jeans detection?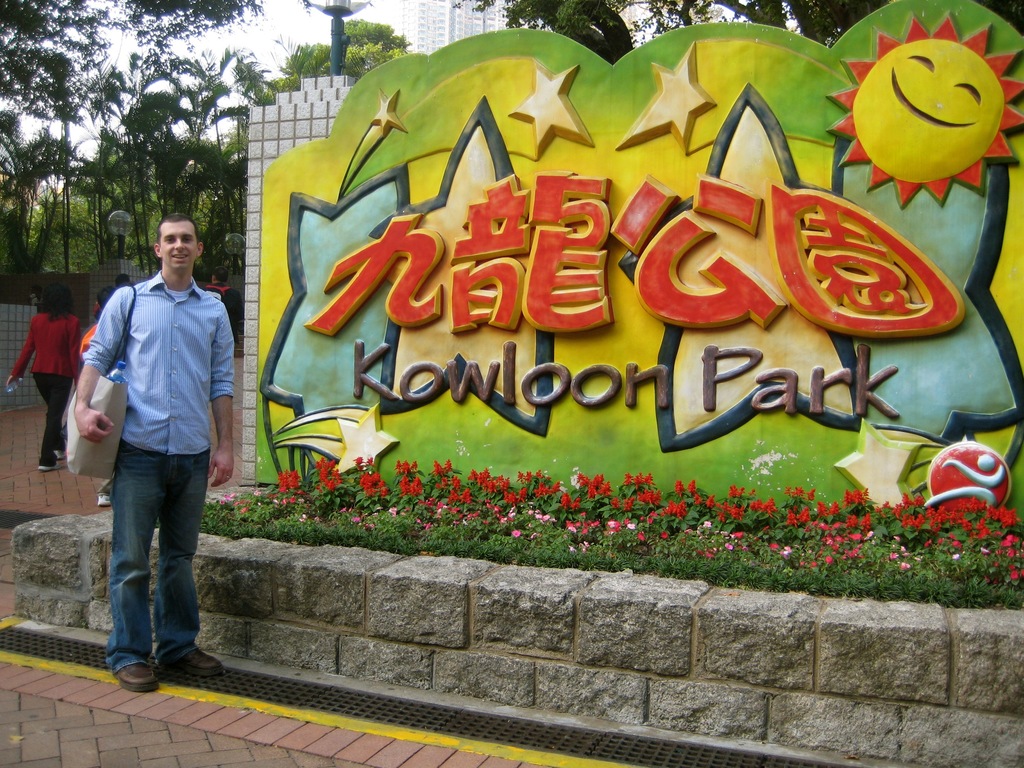
locate(88, 436, 199, 695)
